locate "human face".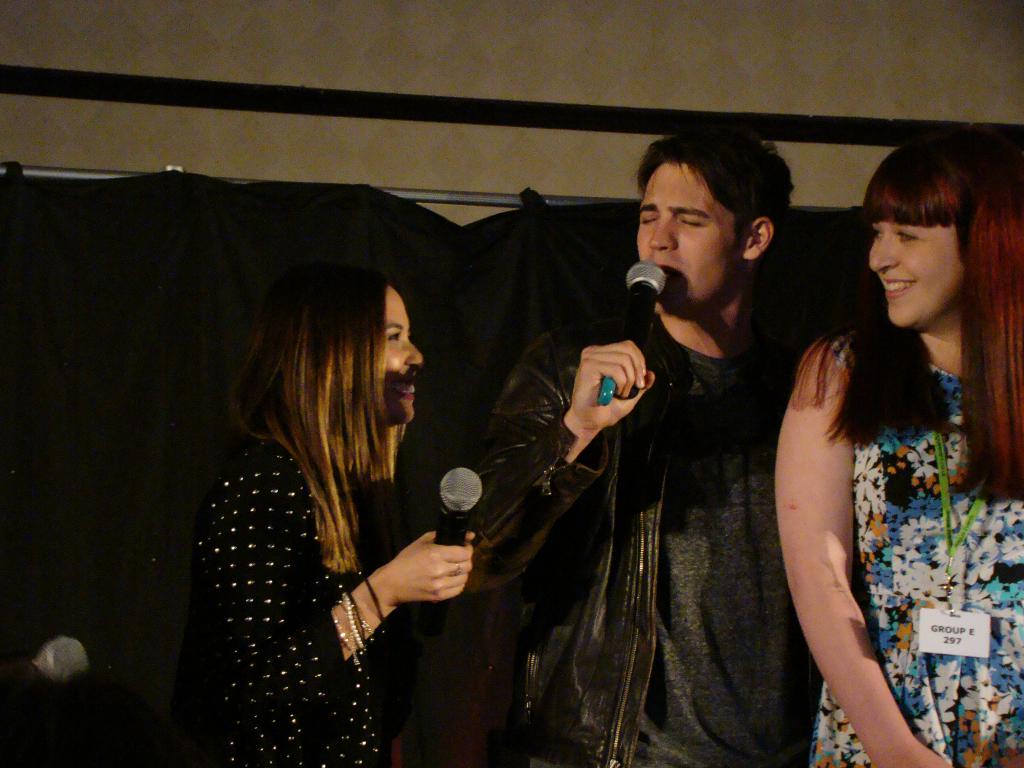
Bounding box: [left=382, top=283, right=424, bottom=422].
